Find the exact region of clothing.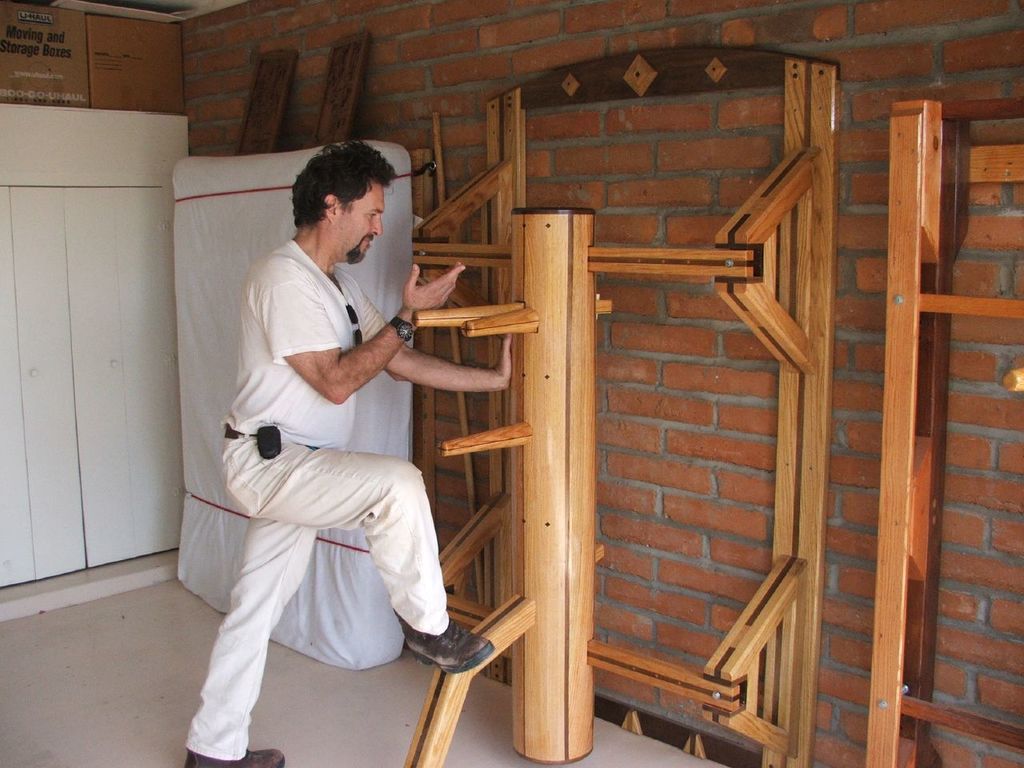
Exact region: 194, 204, 463, 711.
